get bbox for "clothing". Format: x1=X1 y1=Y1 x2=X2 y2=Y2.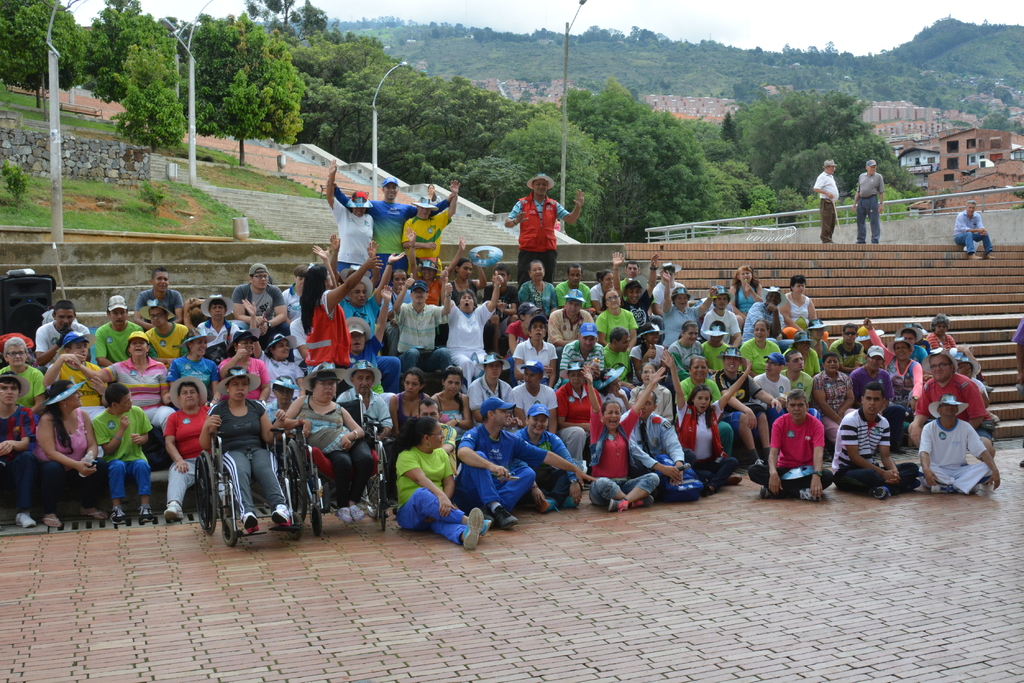
x1=748 y1=343 x2=779 y2=371.
